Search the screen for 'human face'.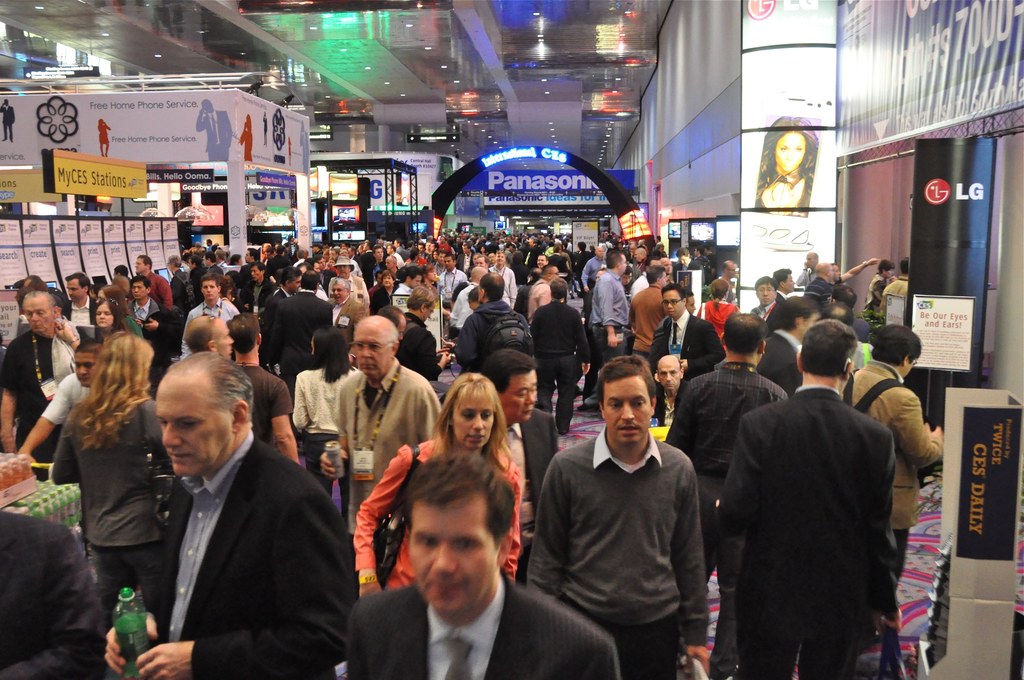
Found at {"x1": 660, "y1": 360, "x2": 680, "y2": 391}.
